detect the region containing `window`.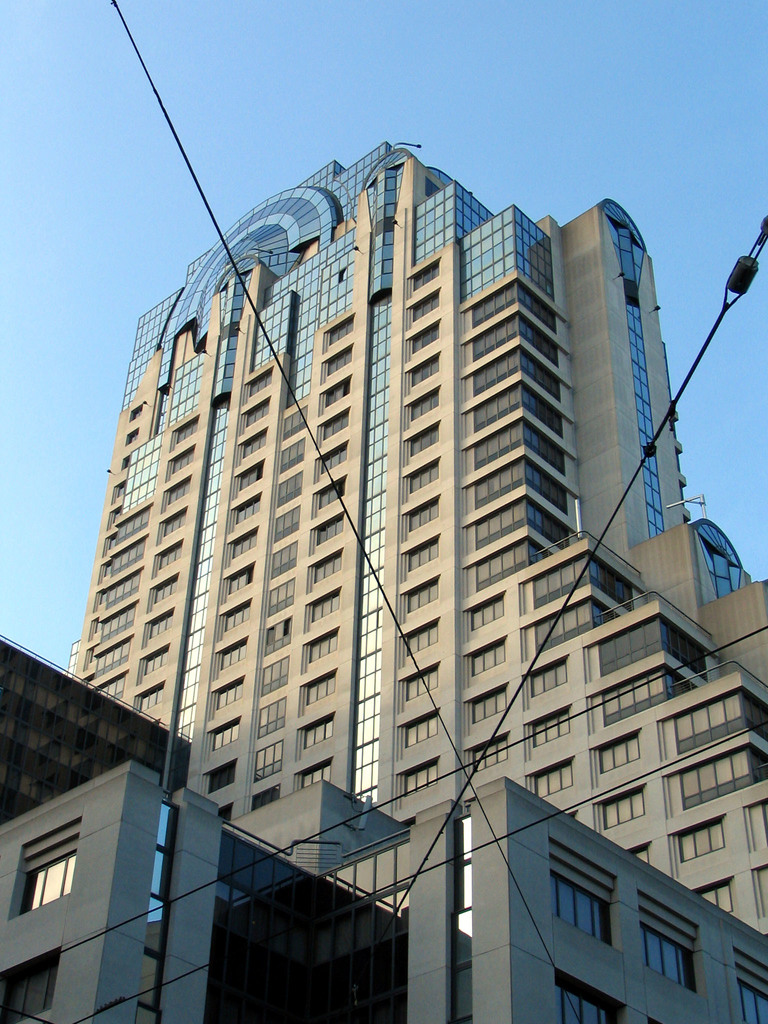
x1=672 y1=691 x2=767 y2=754.
